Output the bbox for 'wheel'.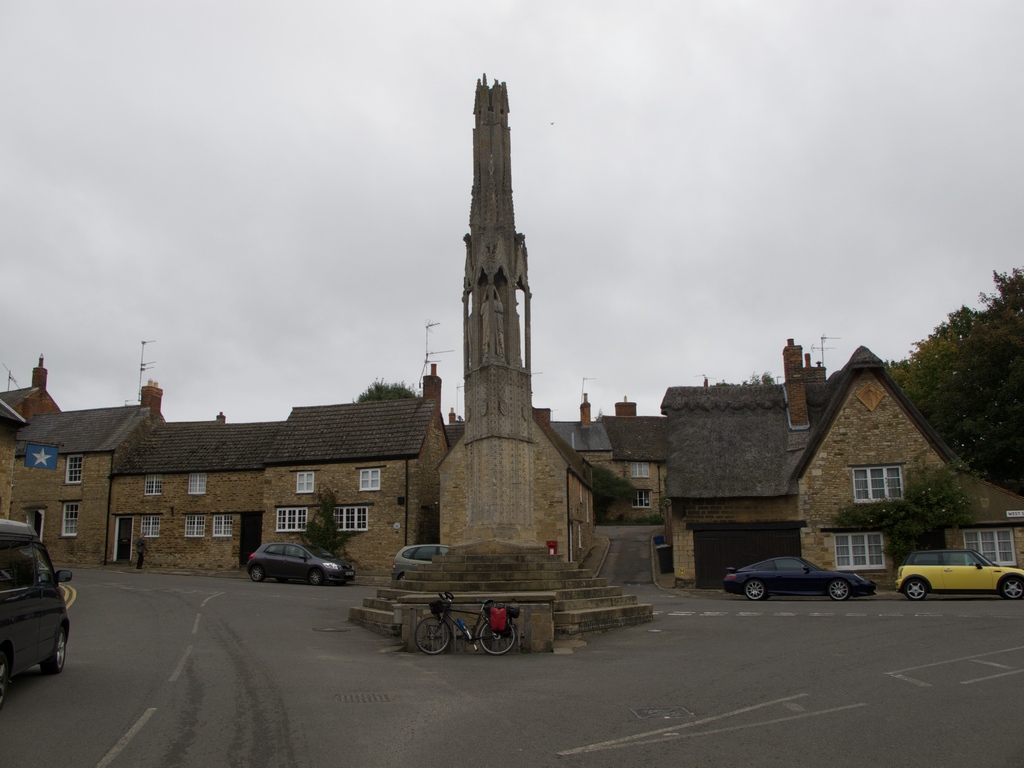
[left=0, top=655, right=12, bottom=708].
